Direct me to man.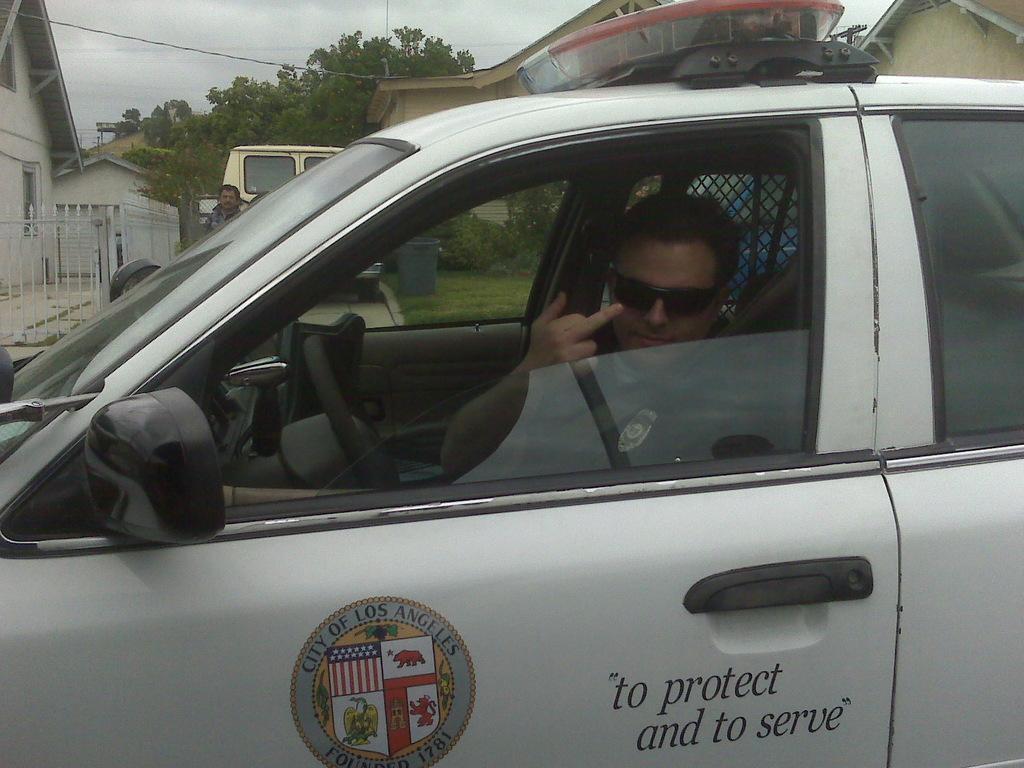
Direction: box=[437, 187, 769, 481].
